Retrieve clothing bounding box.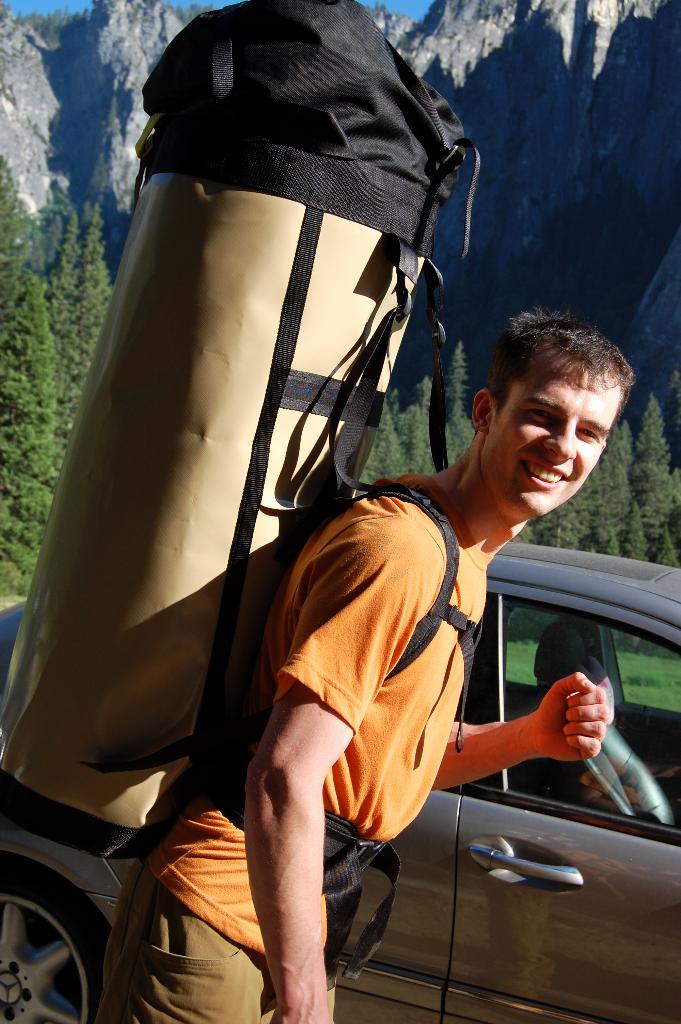
Bounding box: Rect(132, 472, 484, 956).
